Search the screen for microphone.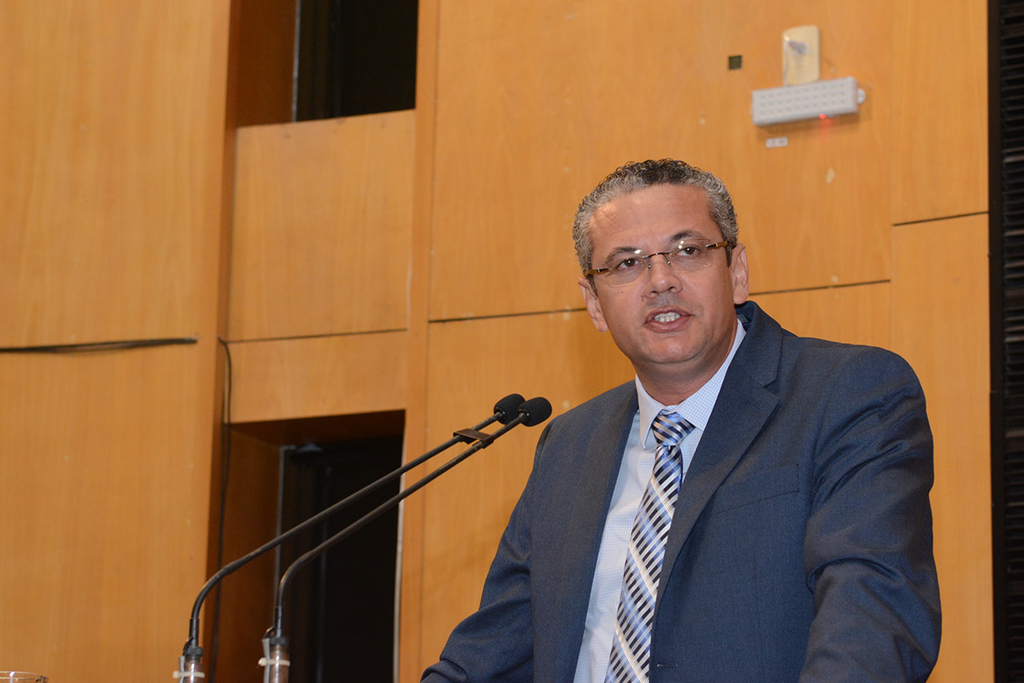
Found at 178,388,528,662.
